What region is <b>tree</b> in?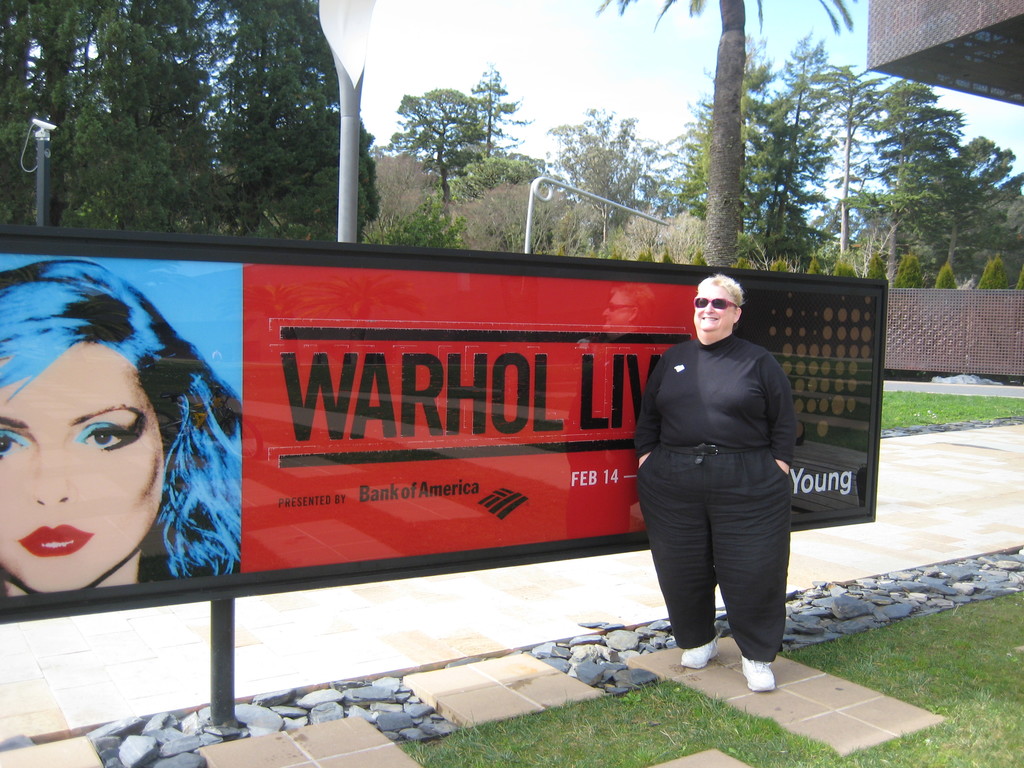
bbox=[541, 104, 676, 262].
